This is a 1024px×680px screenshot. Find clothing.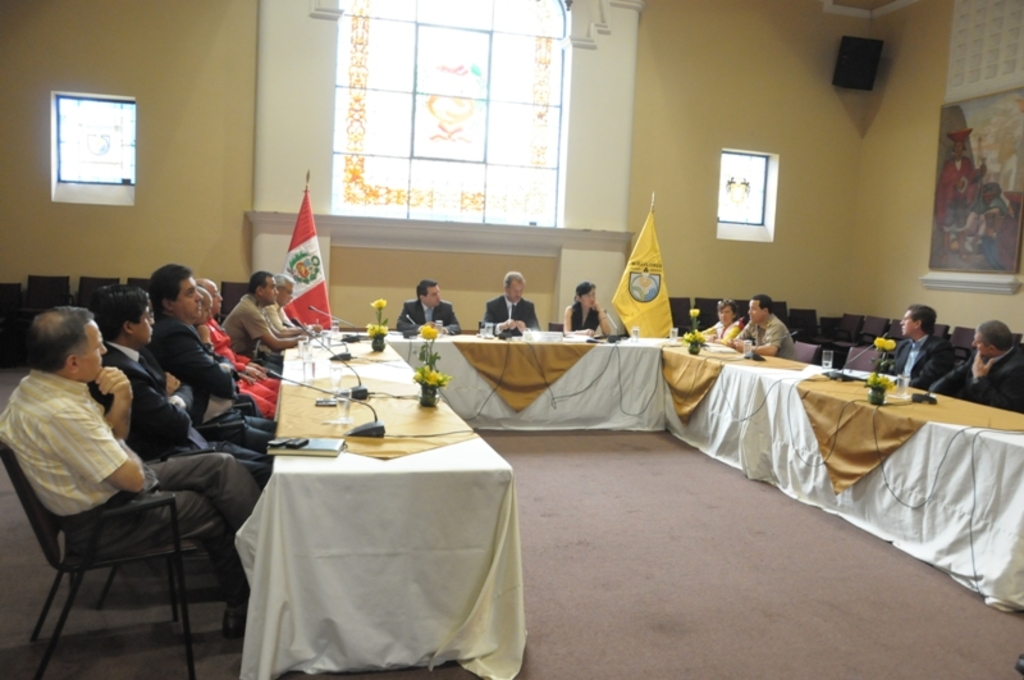
Bounding box: box(113, 344, 259, 503).
